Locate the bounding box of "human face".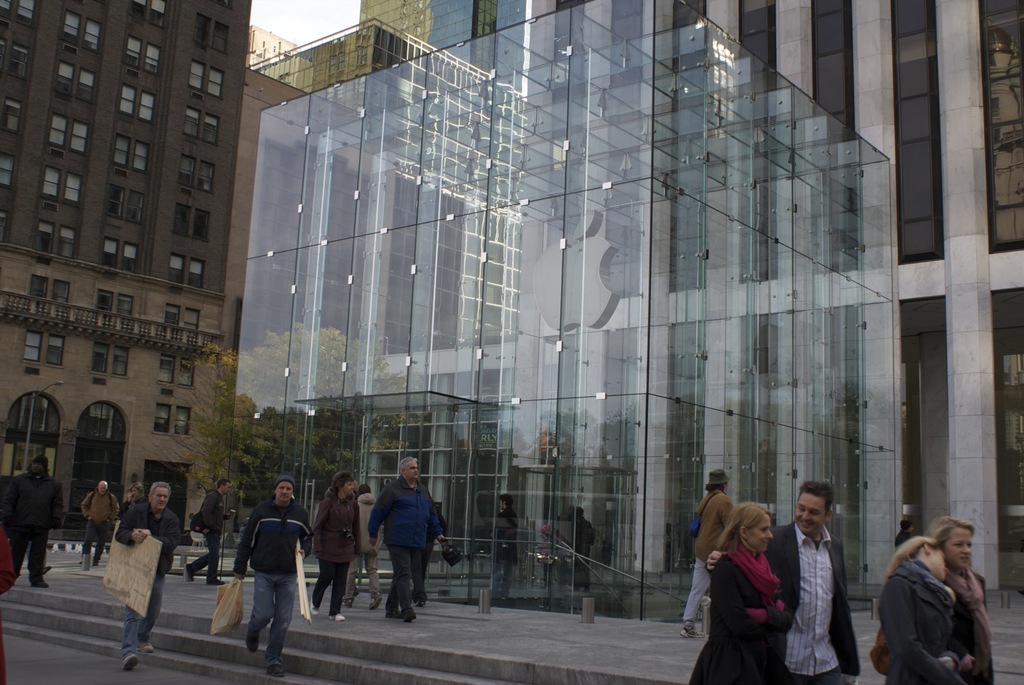
Bounding box: bbox=(342, 479, 353, 494).
